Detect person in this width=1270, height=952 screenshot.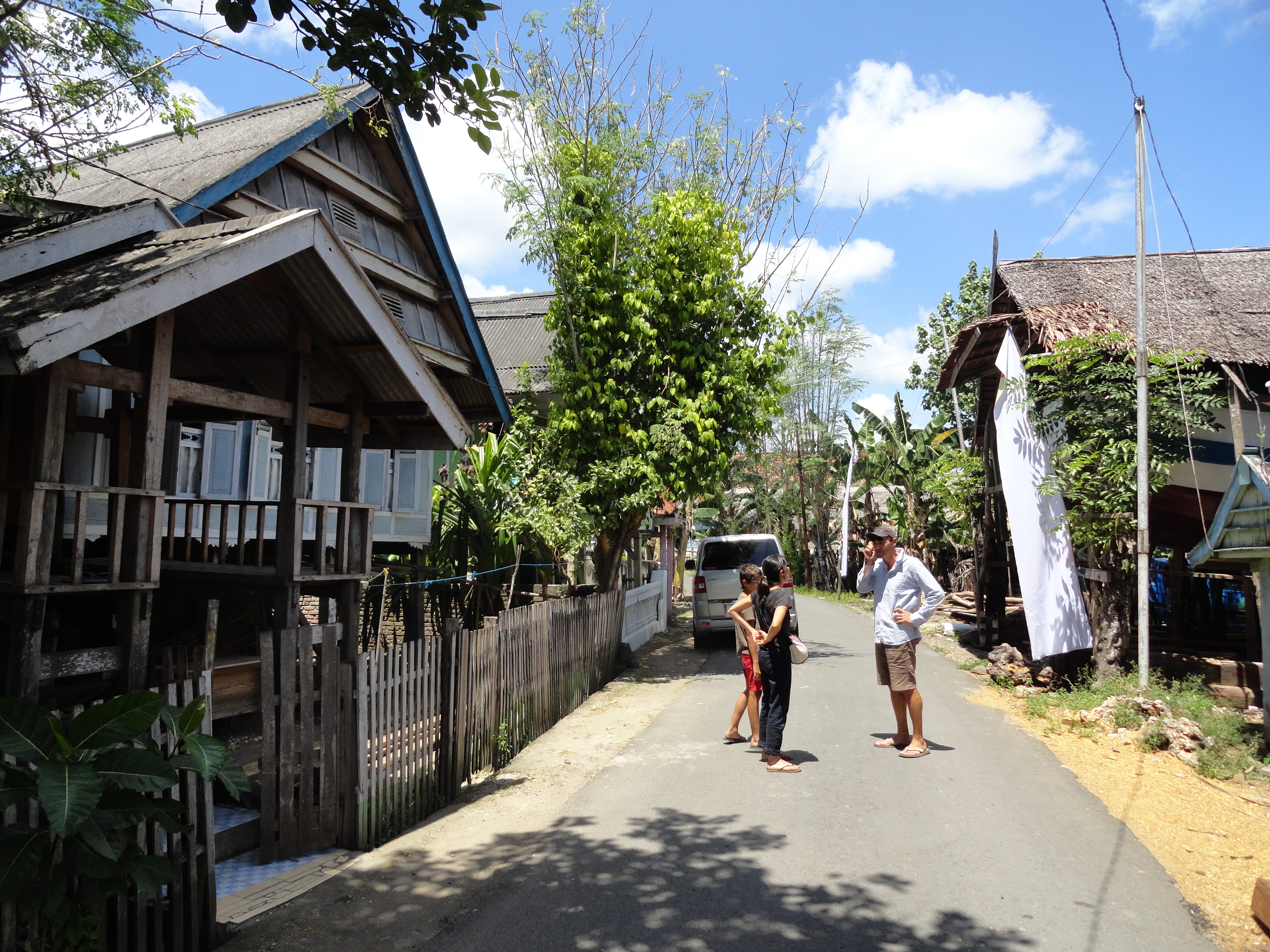
Detection: rect(200, 153, 221, 212).
